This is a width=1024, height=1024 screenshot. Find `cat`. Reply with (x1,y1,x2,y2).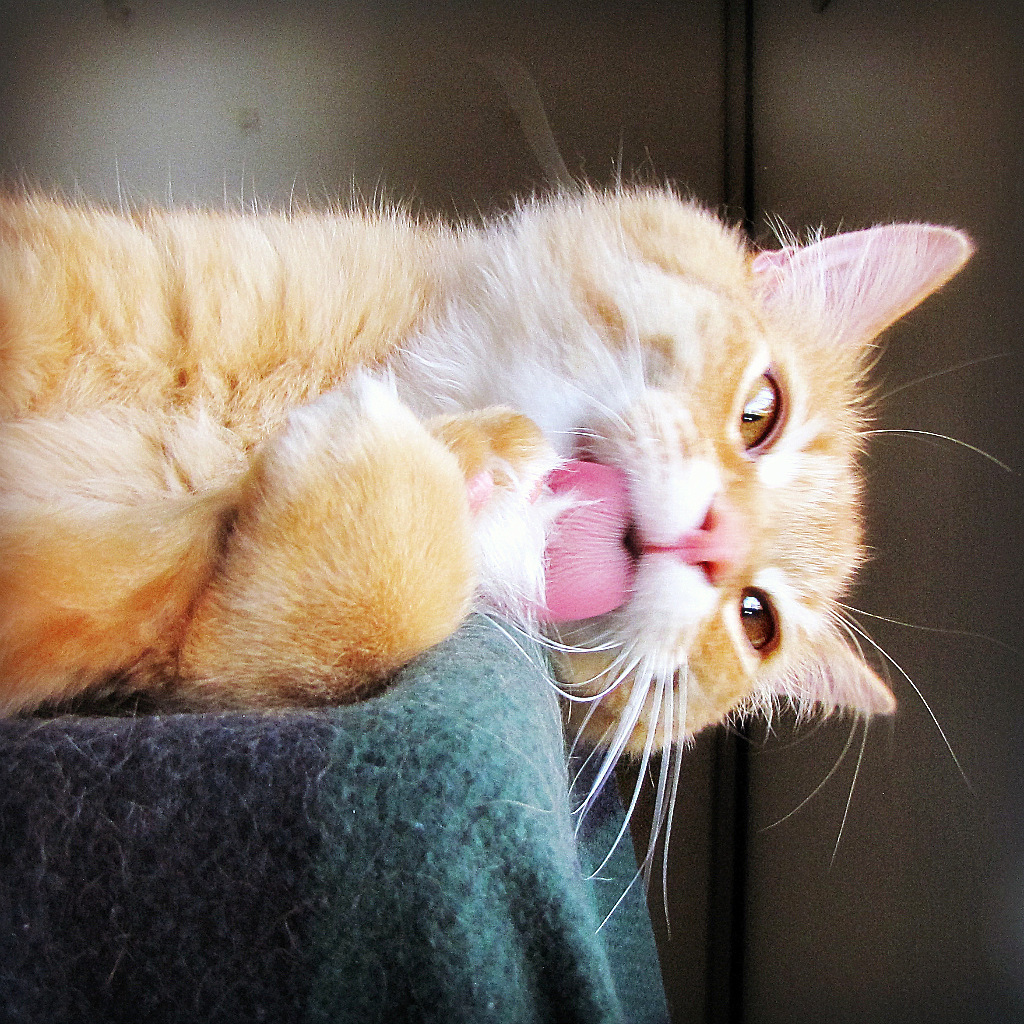
(0,147,1023,943).
